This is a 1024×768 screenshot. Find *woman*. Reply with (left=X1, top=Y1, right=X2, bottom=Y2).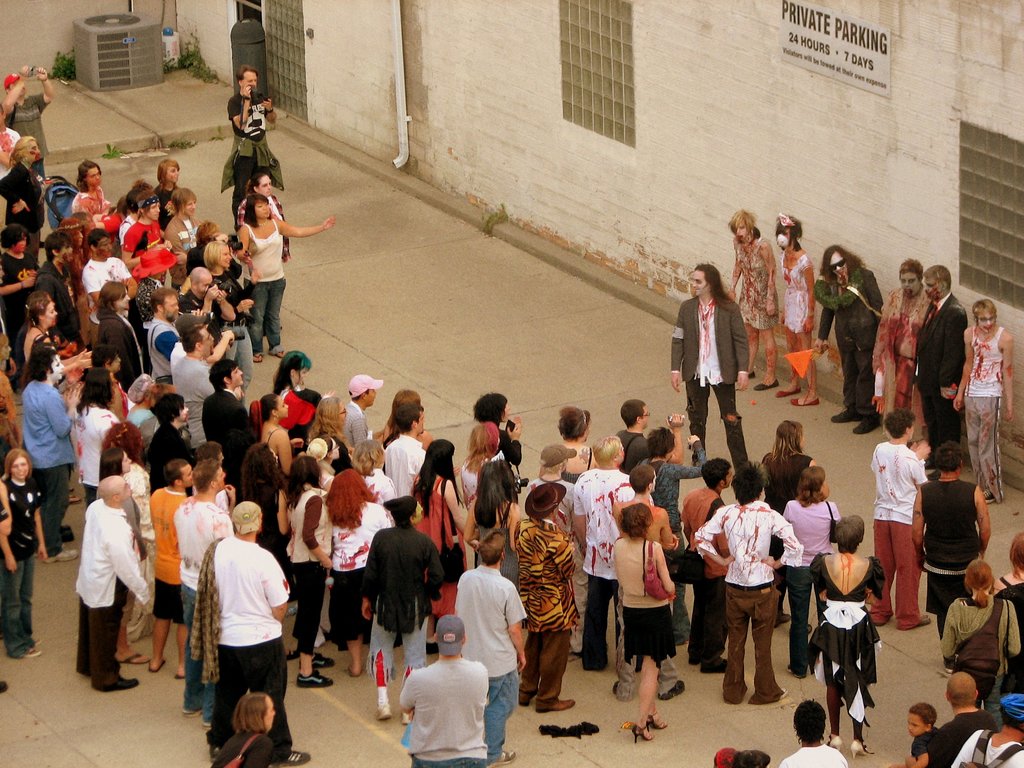
(left=3, top=453, right=53, bottom=659).
